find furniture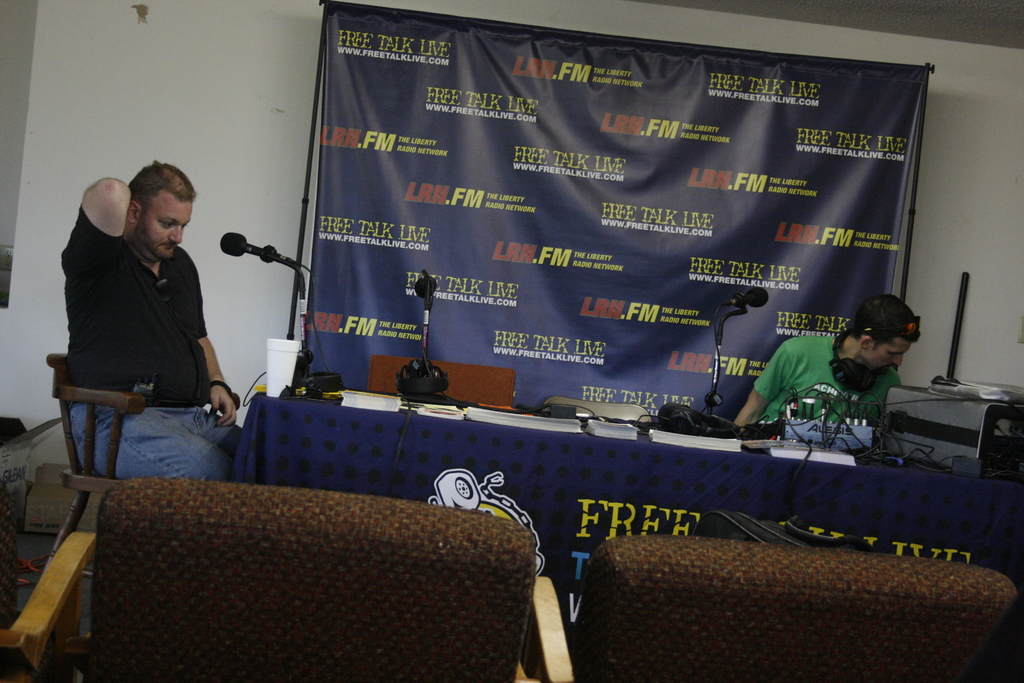
Rect(10, 483, 524, 680)
